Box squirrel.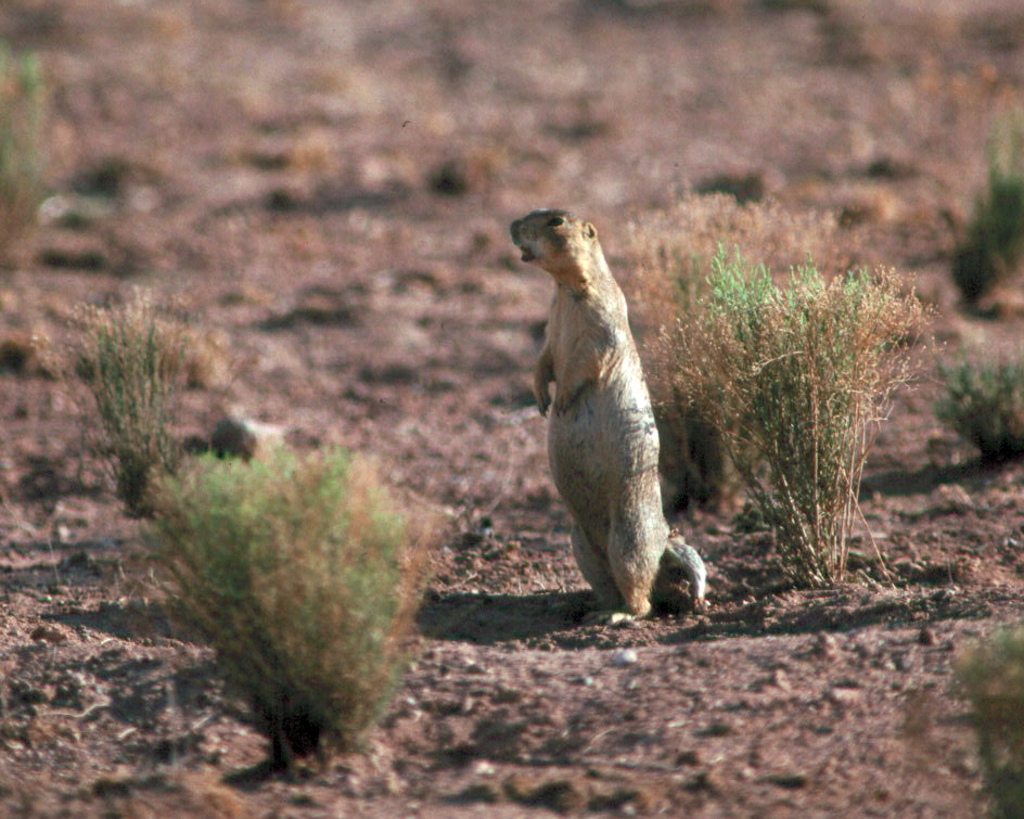
bbox=(513, 204, 711, 626).
